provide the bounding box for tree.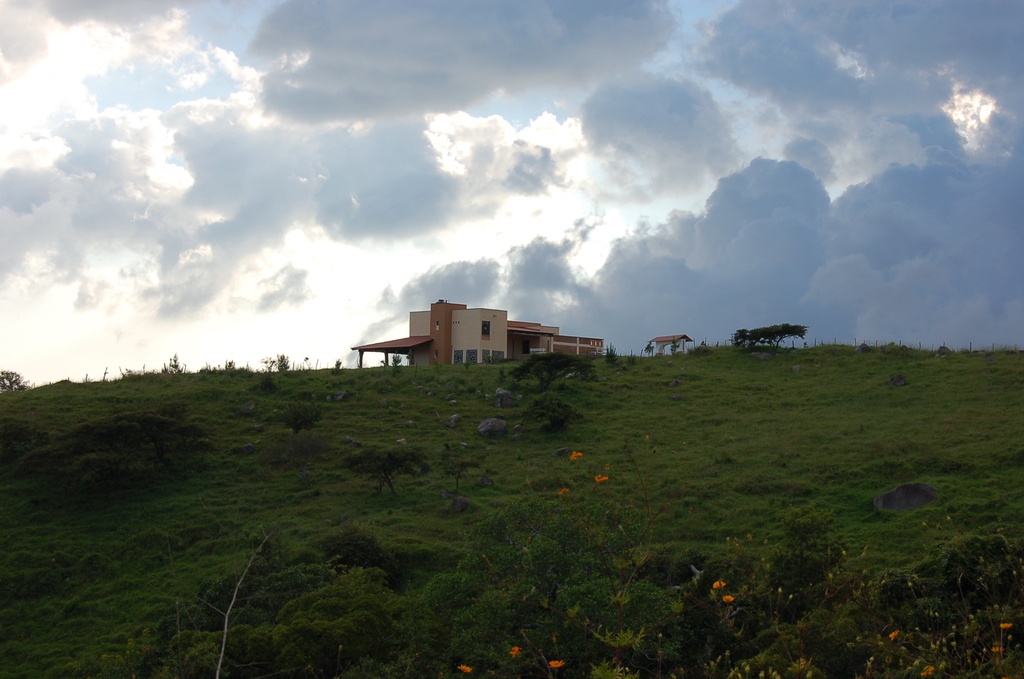
x1=506 y1=348 x2=596 y2=389.
